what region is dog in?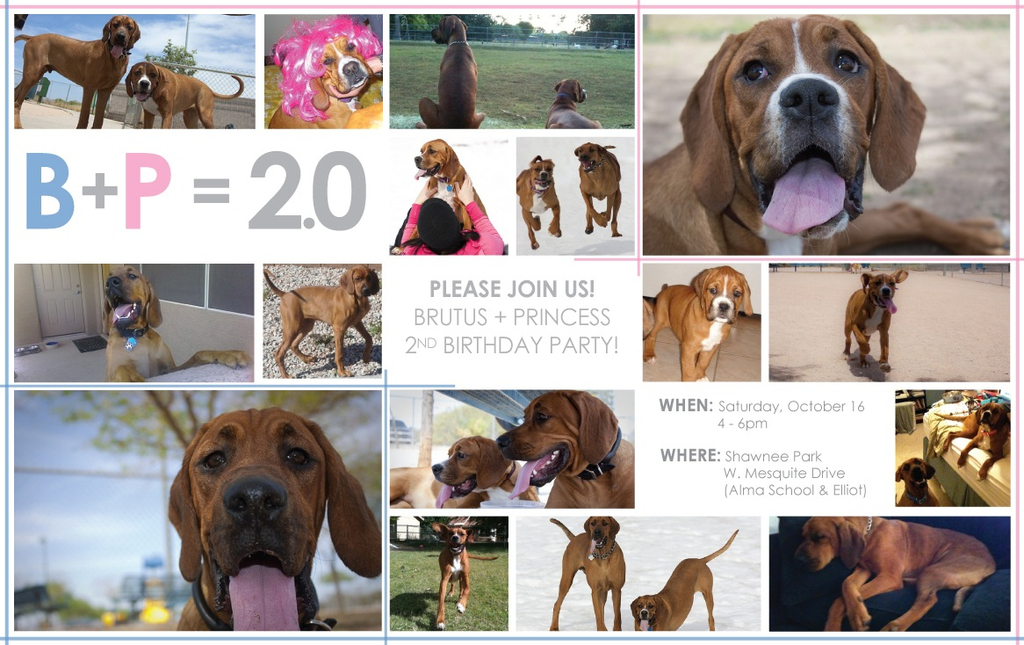
rect(575, 139, 620, 237).
